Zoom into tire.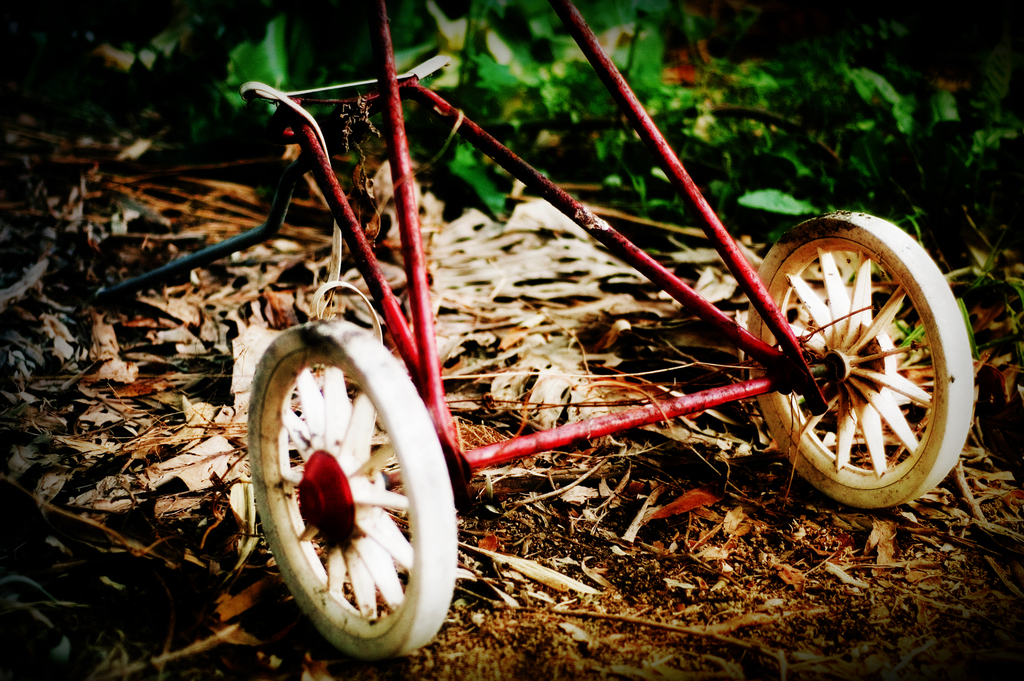
Zoom target: bbox(748, 211, 976, 511).
